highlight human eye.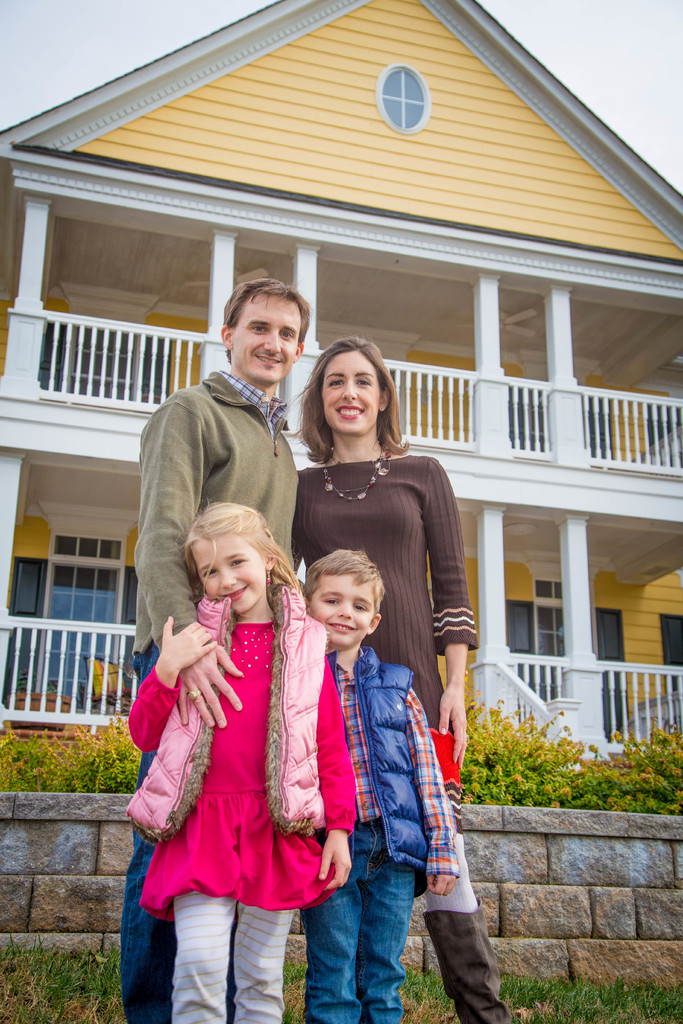
Highlighted region: x1=351 y1=602 x2=372 y2=612.
